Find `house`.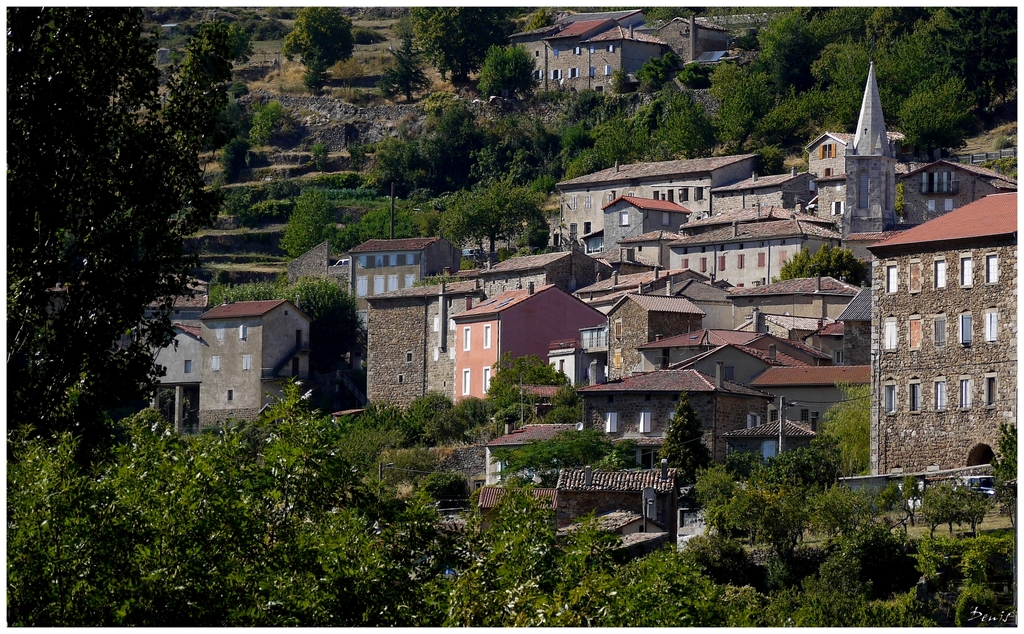
<region>555, 466, 683, 553</region>.
